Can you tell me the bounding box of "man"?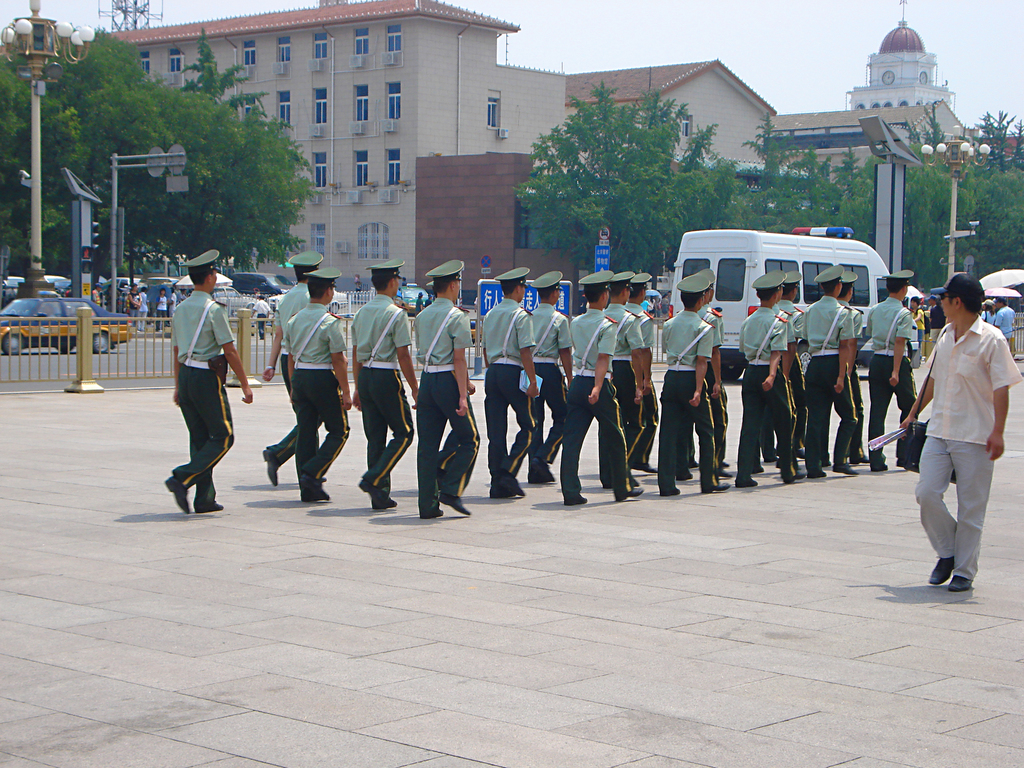
rect(164, 249, 255, 518).
